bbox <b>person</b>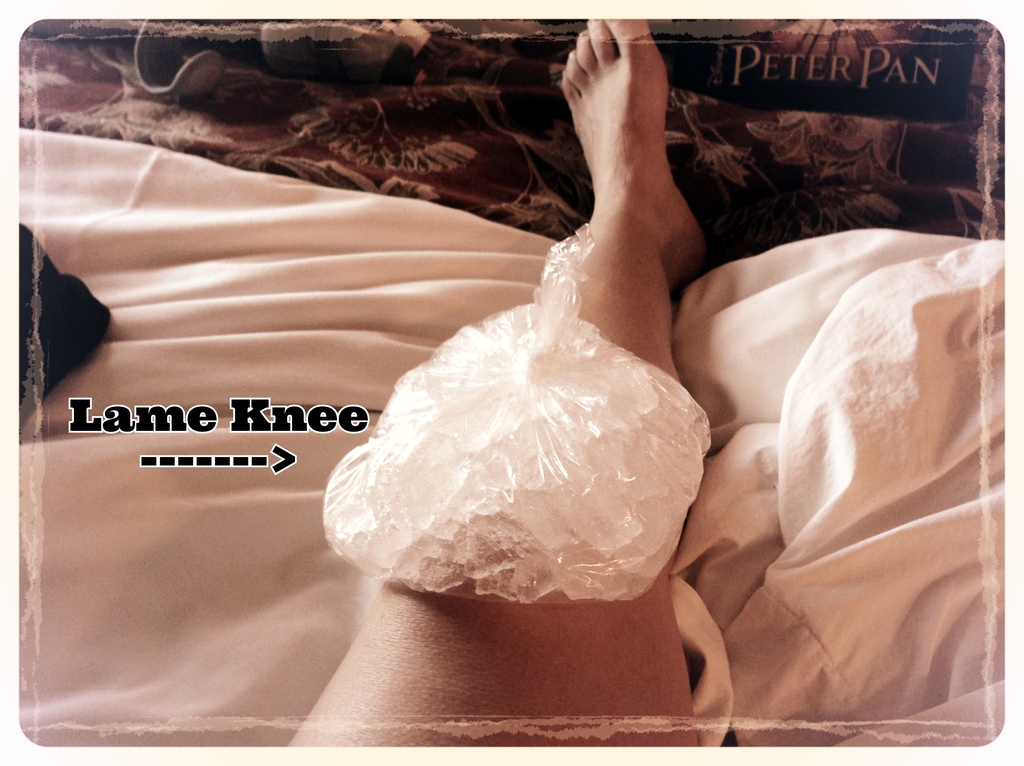
box(290, 19, 698, 748)
